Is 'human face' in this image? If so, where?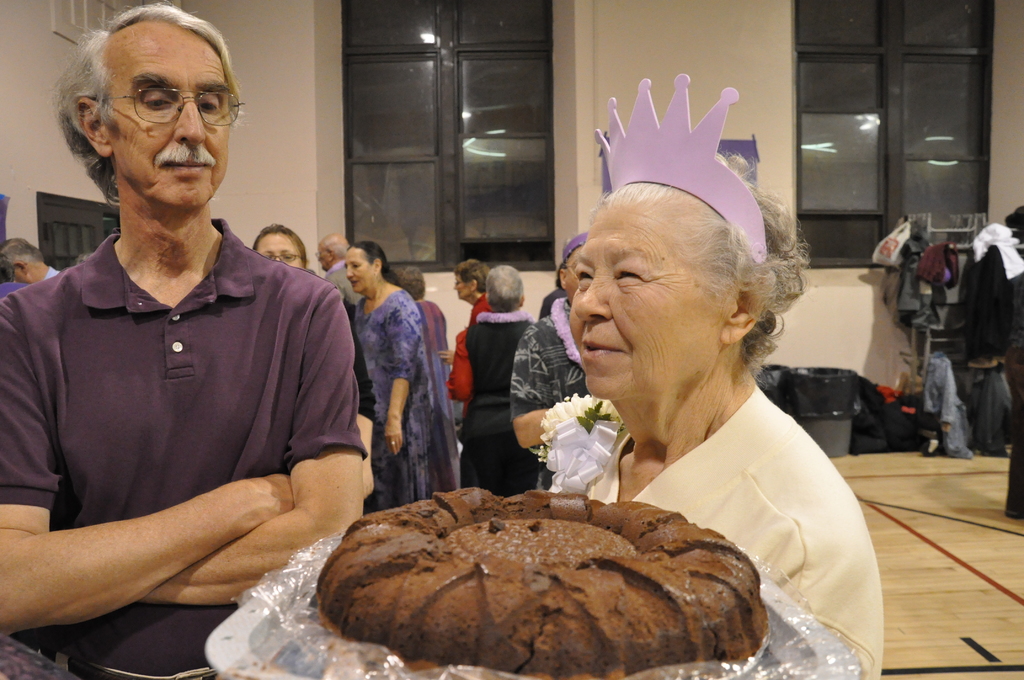
Yes, at [left=104, top=21, right=232, bottom=209].
